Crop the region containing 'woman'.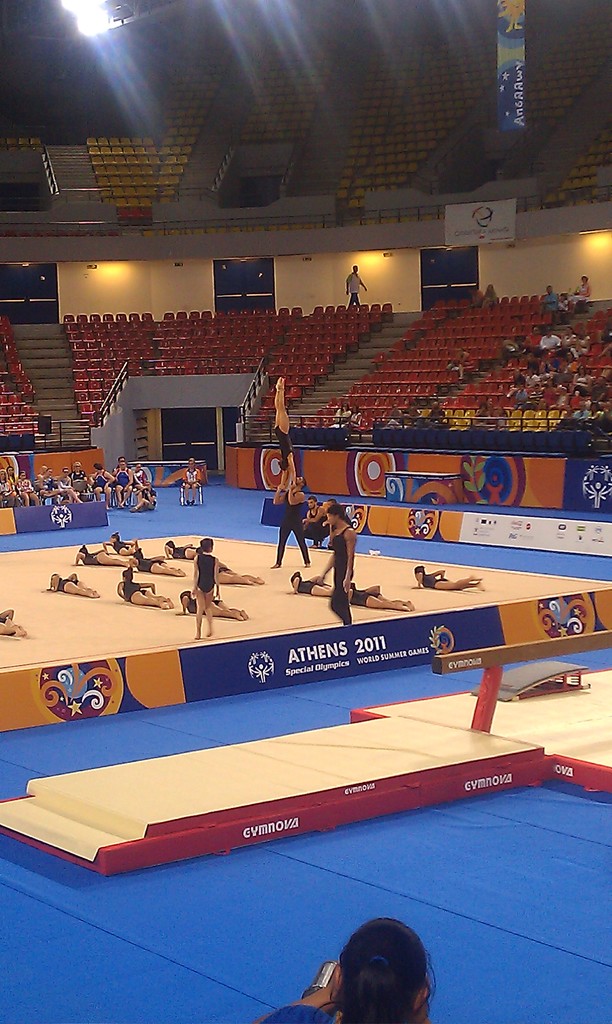
Crop region: region(0, 606, 21, 634).
